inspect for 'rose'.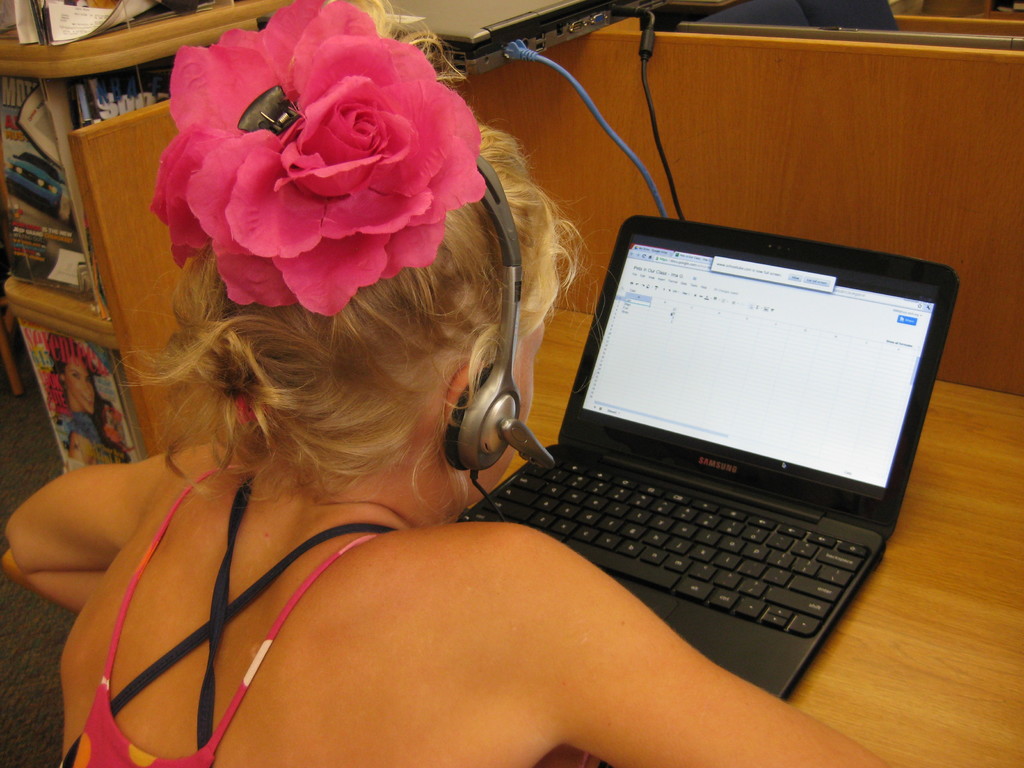
Inspection: box=[148, 0, 481, 318].
